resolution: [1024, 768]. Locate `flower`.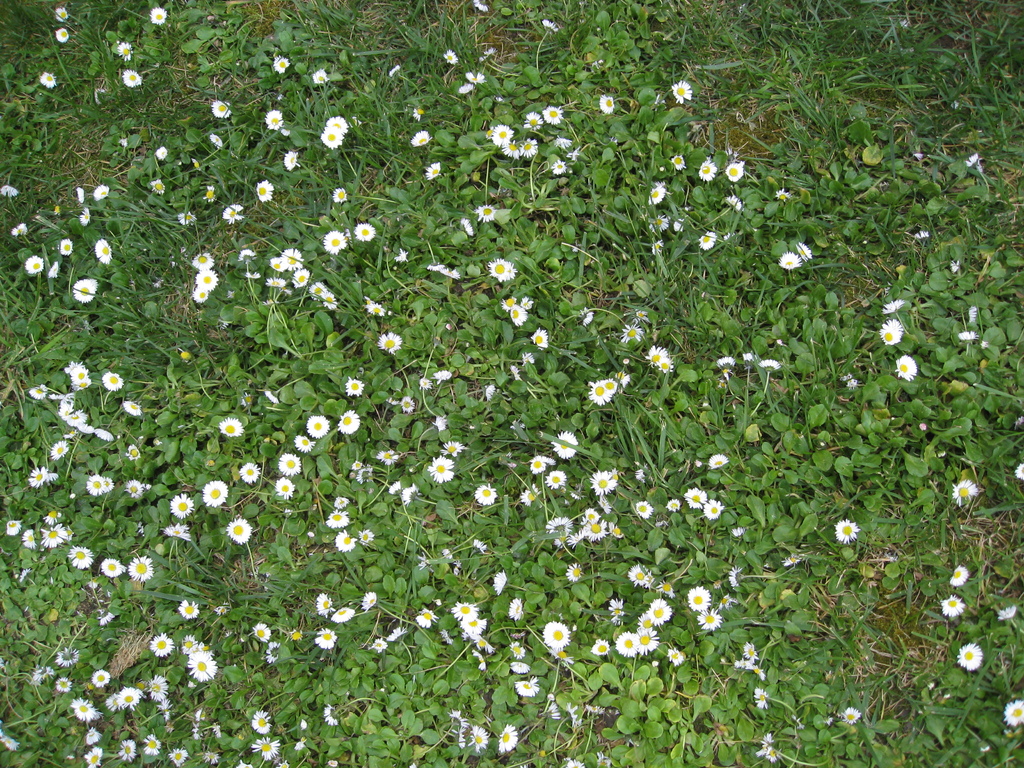
bbox(342, 379, 361, 395).
